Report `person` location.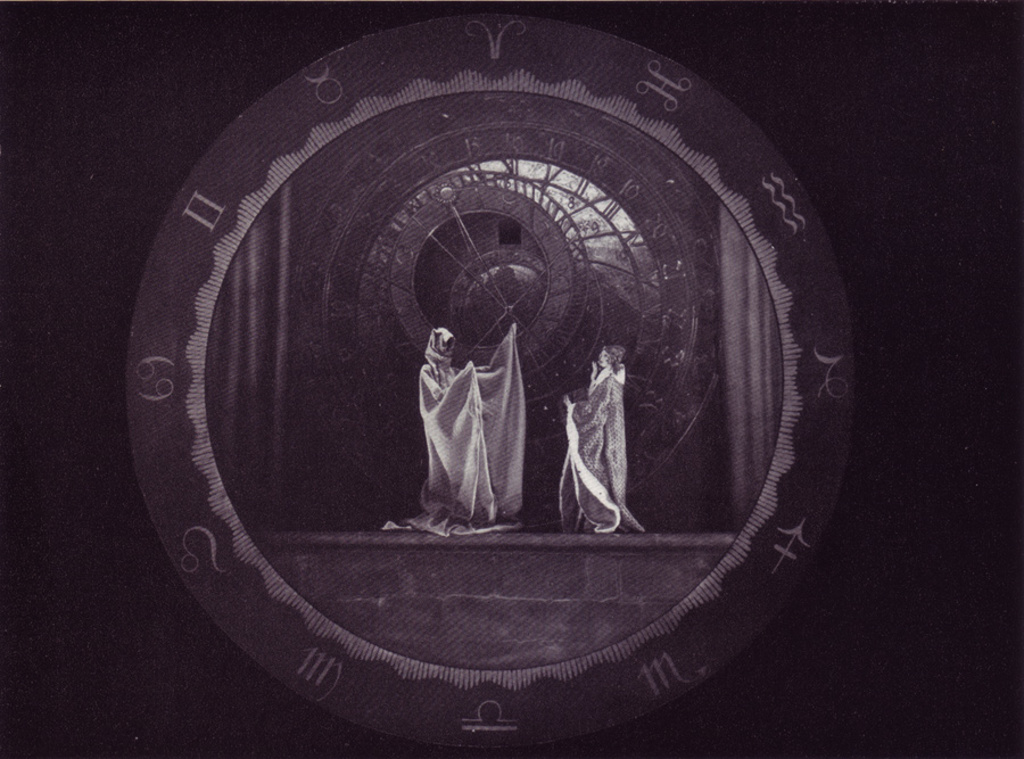
Report: BBox(419, 317, 519, 517).
